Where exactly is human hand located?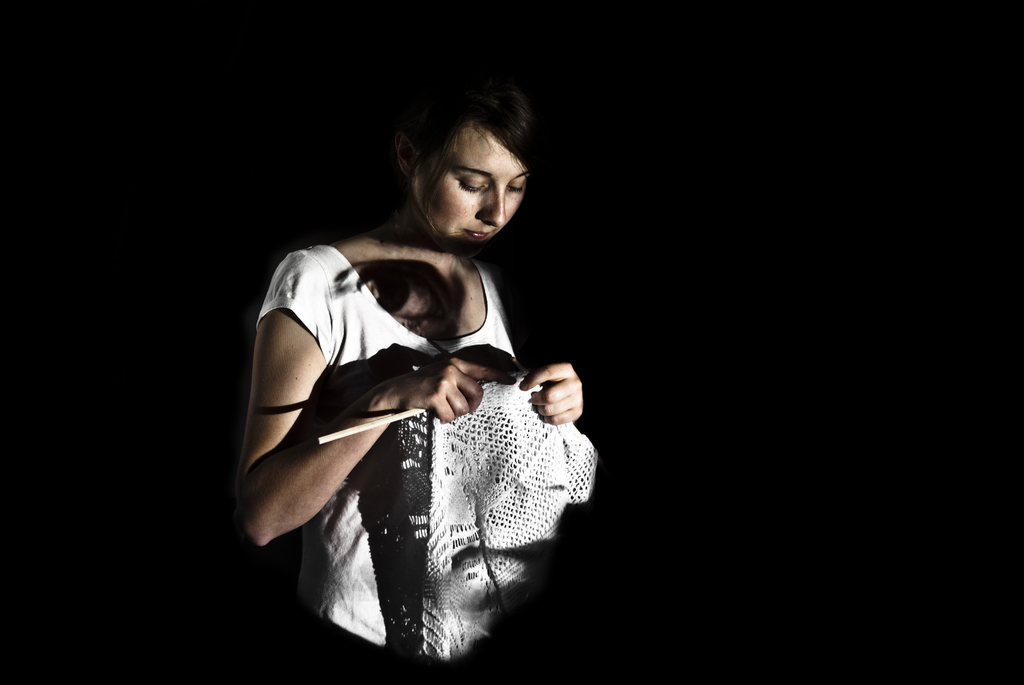
Its bounding box is {"left": 523, "top": 361, "right": 585, "bottom": 438}.
